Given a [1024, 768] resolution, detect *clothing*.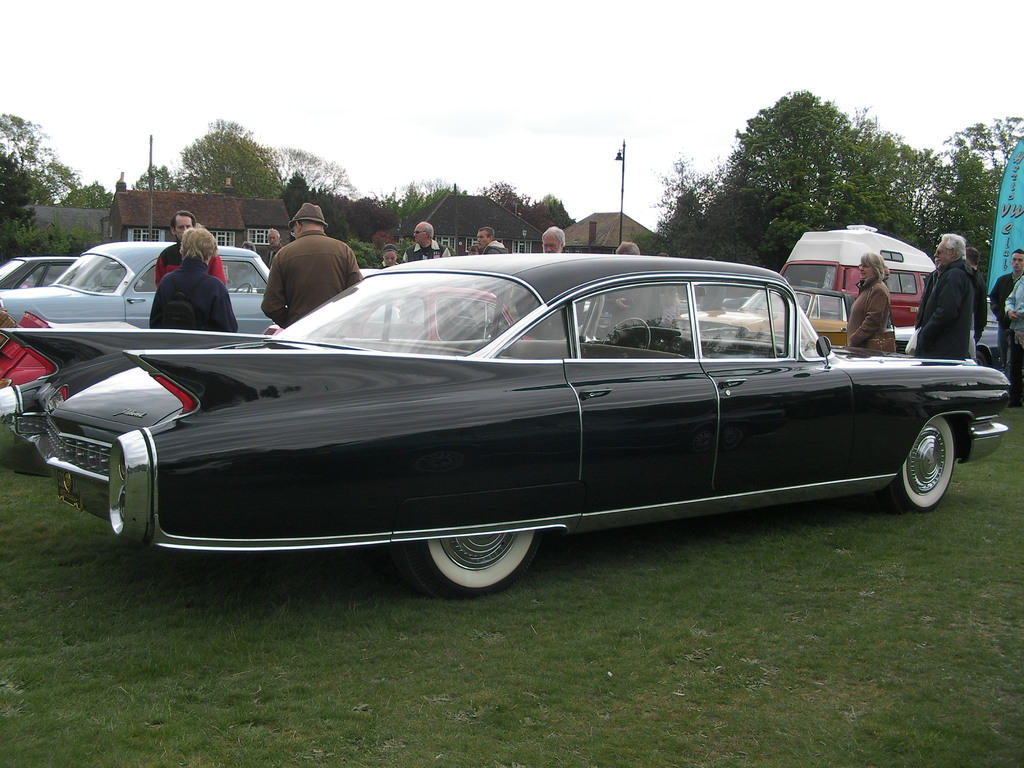
x1=1005 y1=284 x2=1023 y2=405.
